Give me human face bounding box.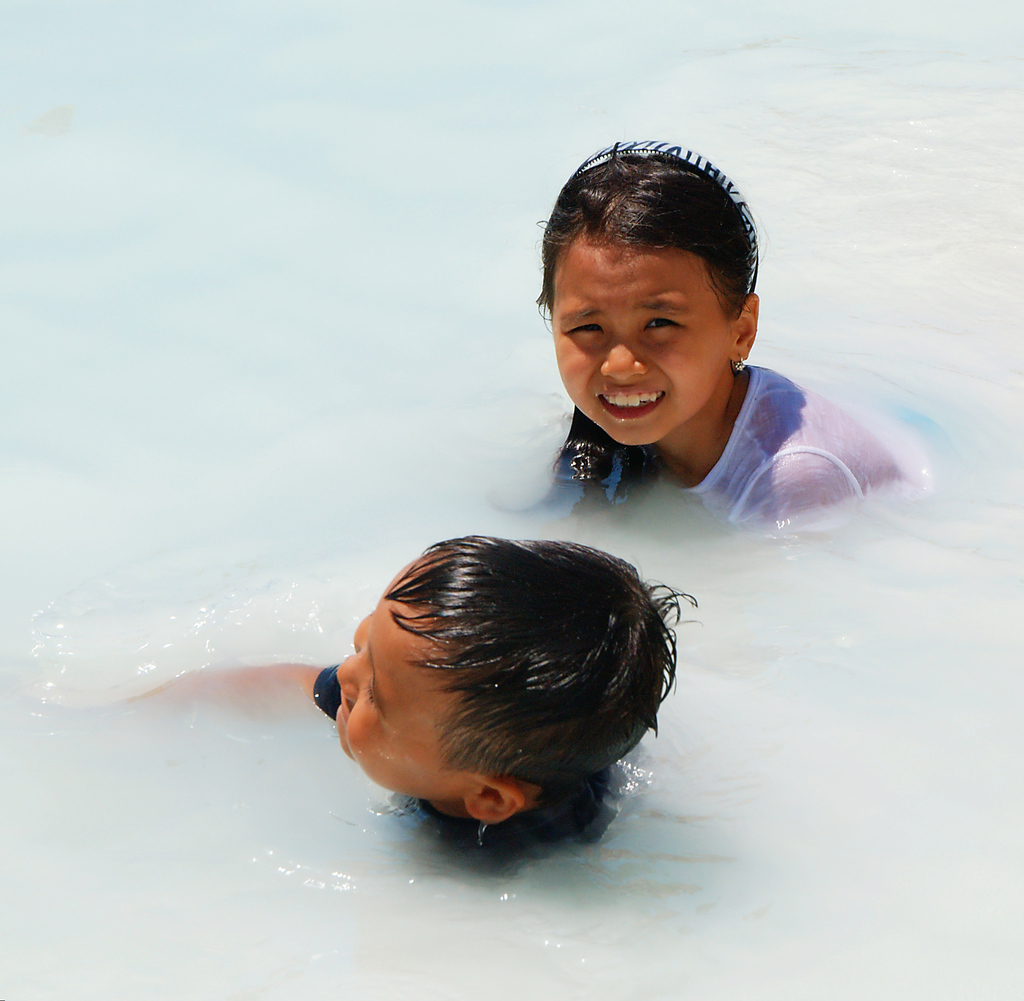
box=[549, 240, 737, 445].
